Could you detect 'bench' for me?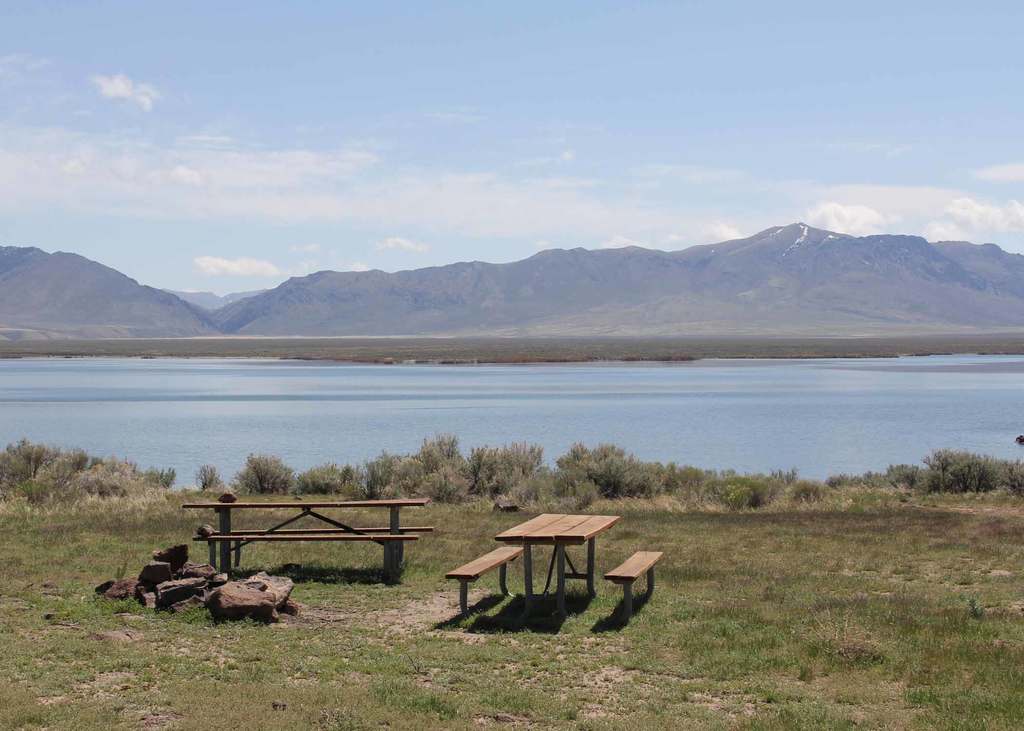
Detection result: <region>444, 543, 522, 620</region>.
